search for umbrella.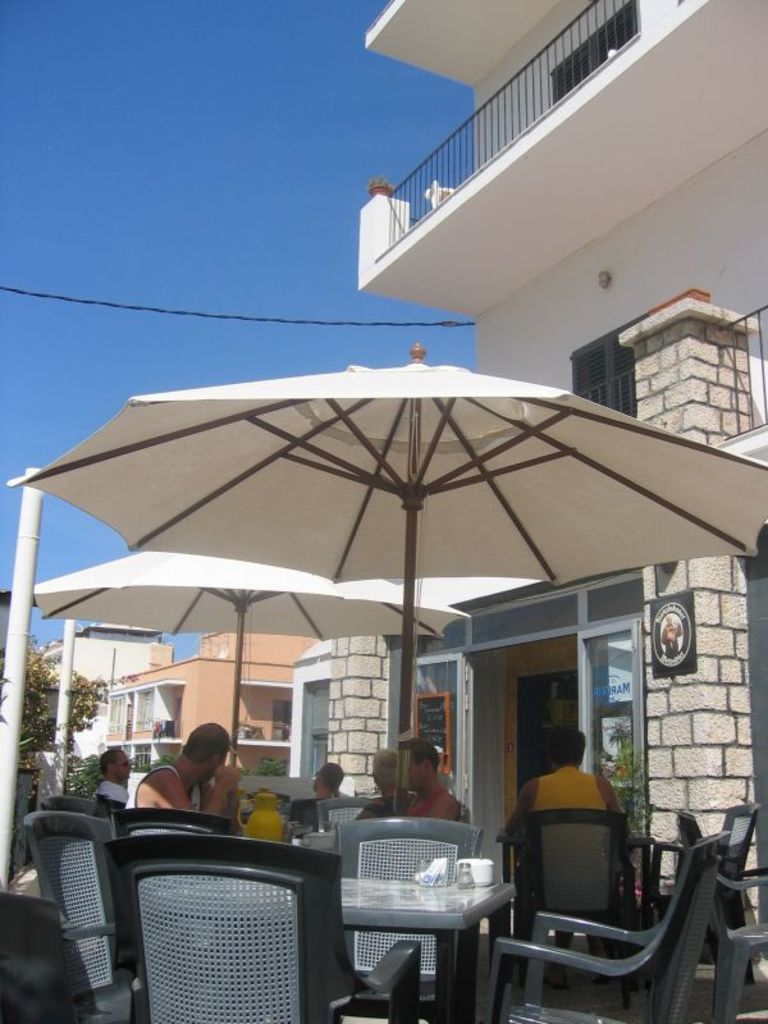
Found at [x1=6, y1=347, x2=767, y2=817].
